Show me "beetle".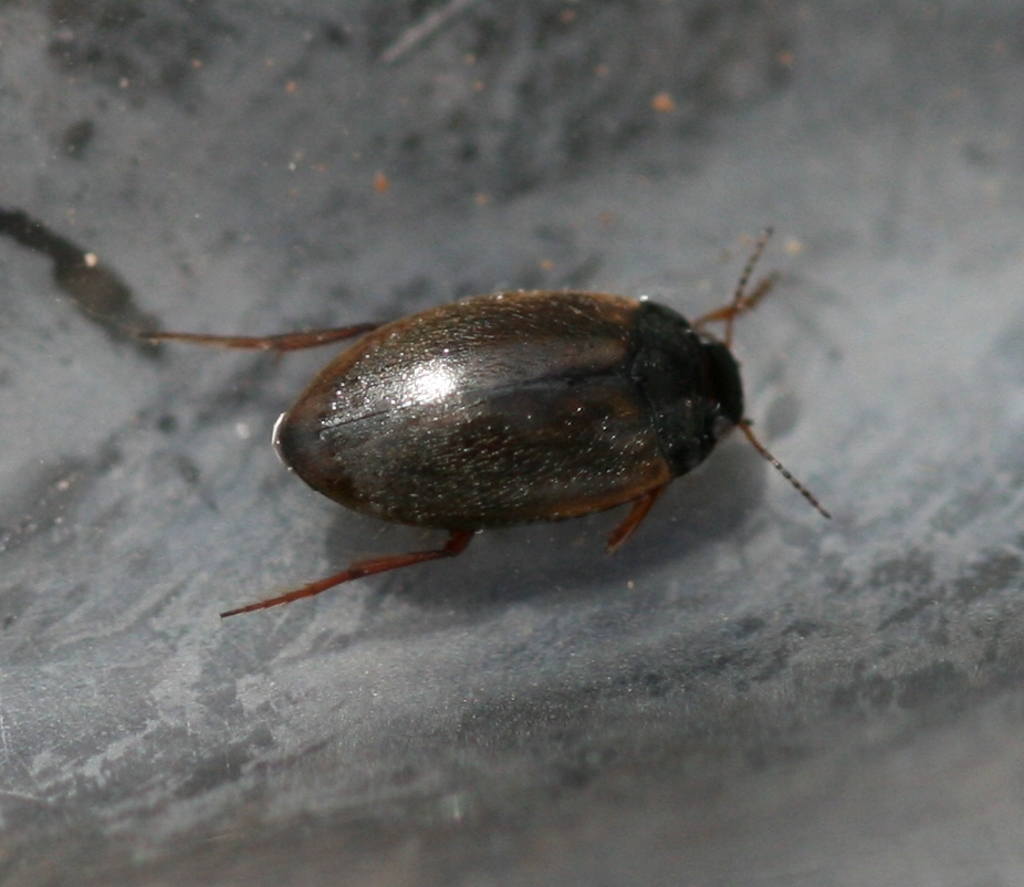
"beetle" is here: x1=103 y1=222 x2=878 y2=641.
